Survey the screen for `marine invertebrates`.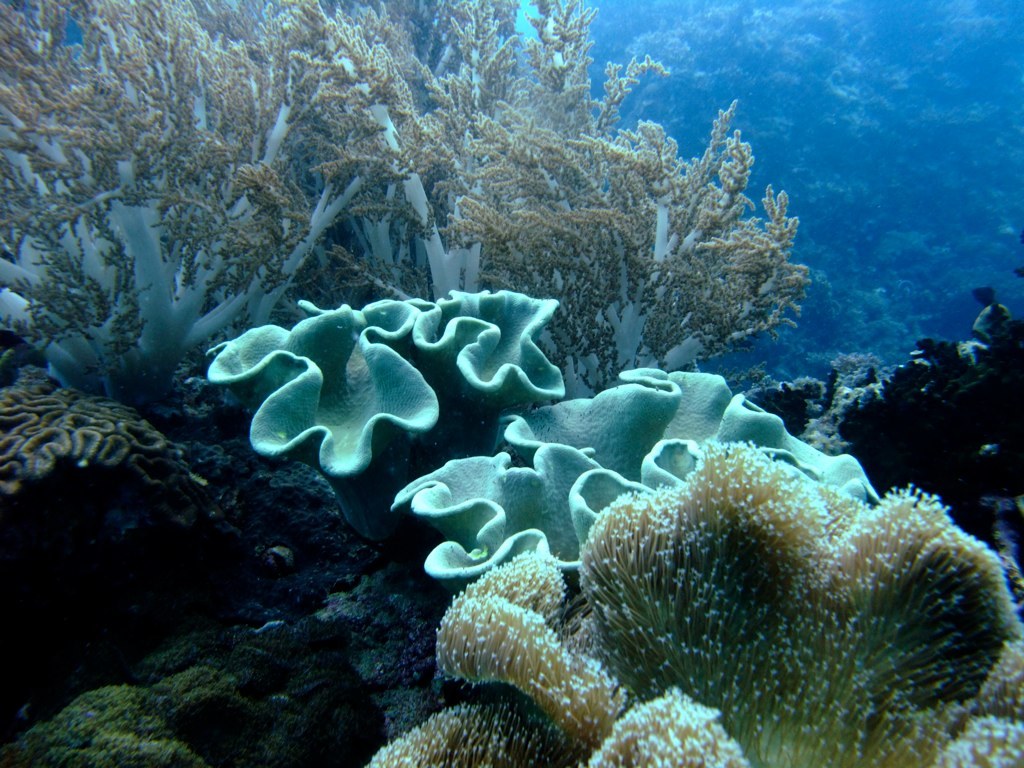
Survey found: 364, 305, 924, 642.
